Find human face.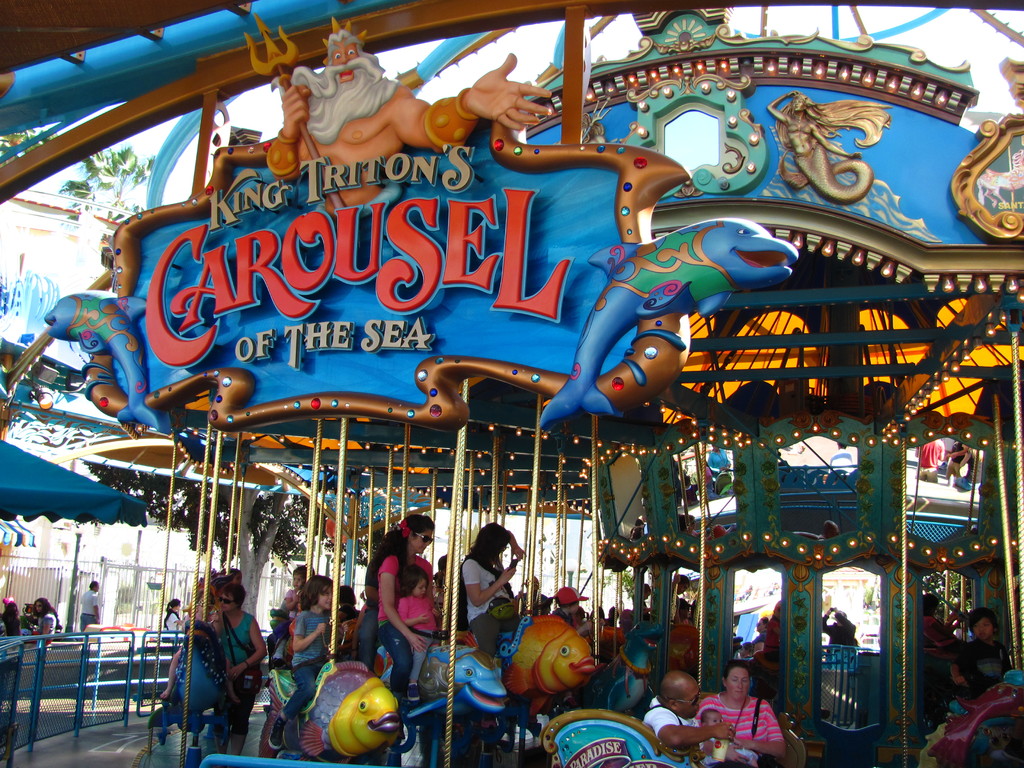
crop(725, 668, 748, 702).
